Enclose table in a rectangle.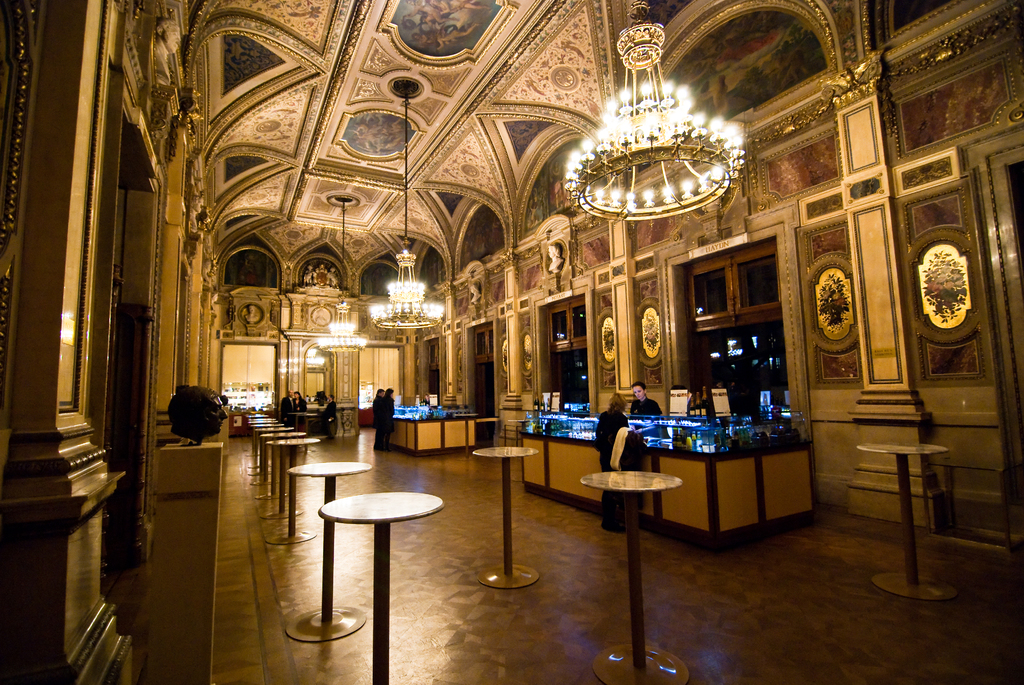
BBox(321, 492, 444, 684).
